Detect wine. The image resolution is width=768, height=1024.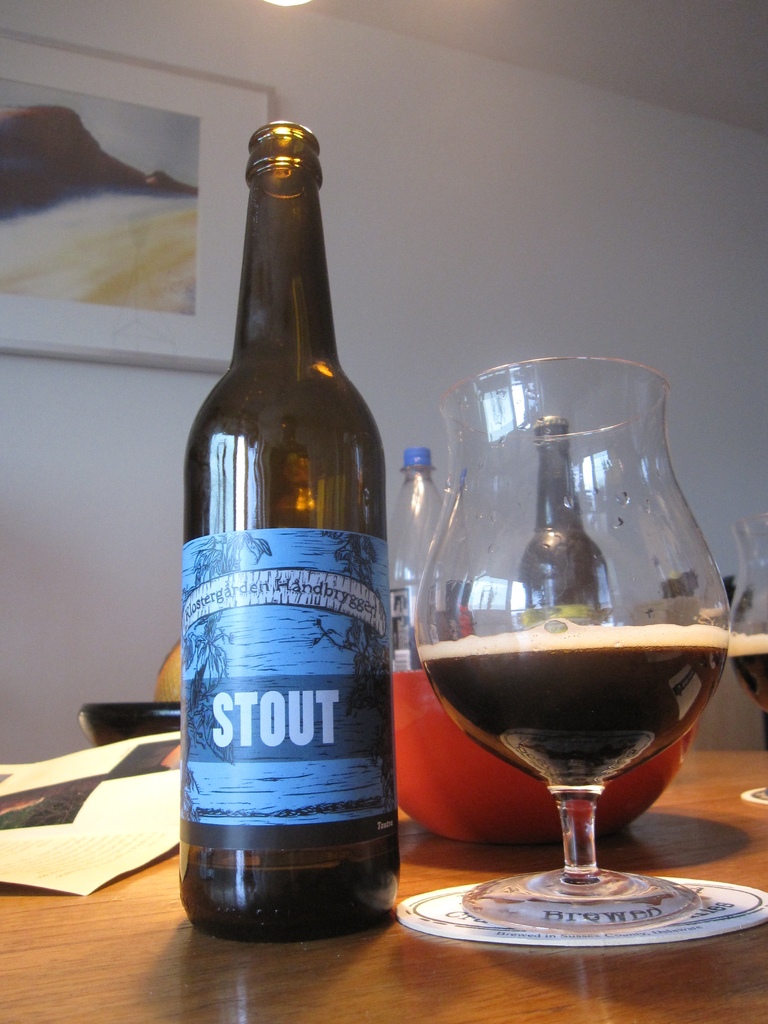
x1=406 y1=392 x2=728 y2=975.
